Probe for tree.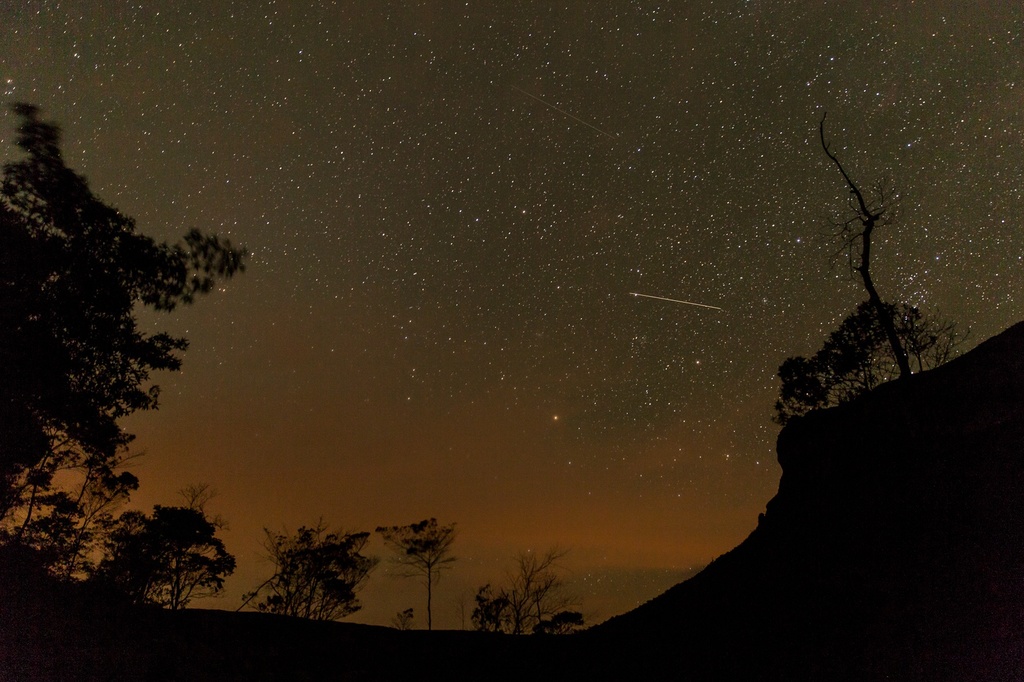
Probe result: [left=813, top=107, right=924, bottom=383].
